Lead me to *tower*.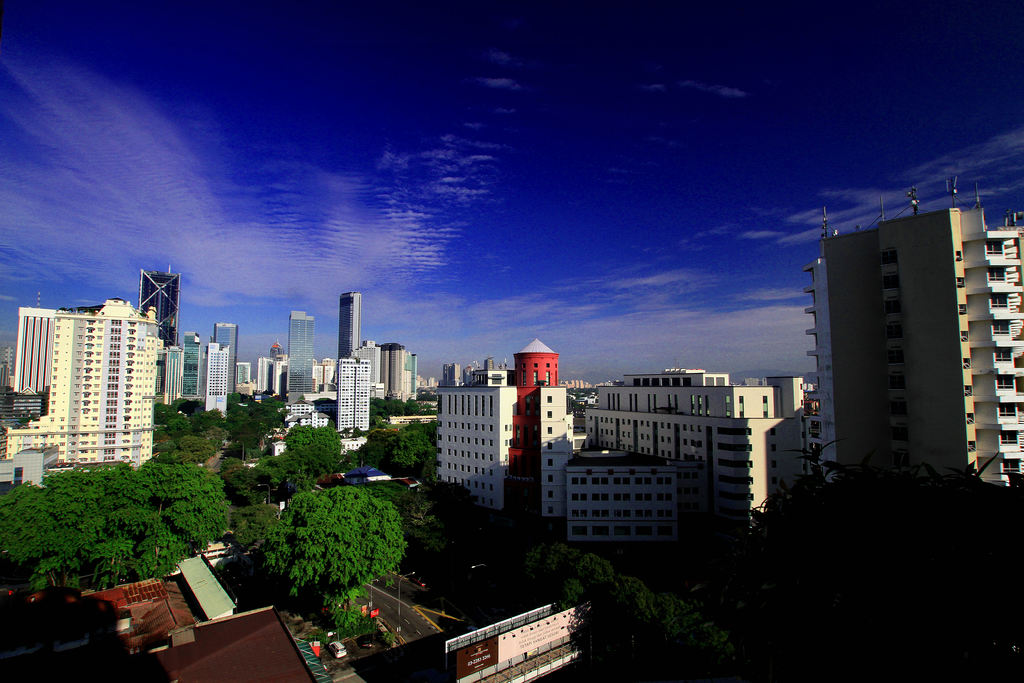
Lead to bbox=(200, 345, 228, 420).
